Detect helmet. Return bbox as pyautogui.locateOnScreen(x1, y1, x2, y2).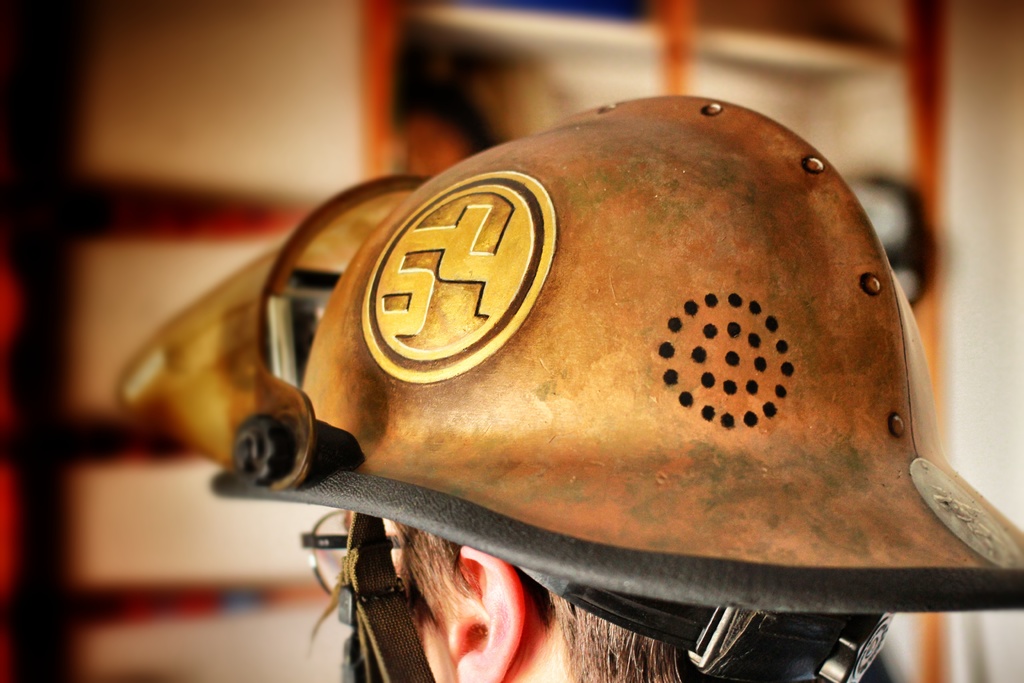
pyautogui.locateOnScreen(115, 90, 1023, 682).
